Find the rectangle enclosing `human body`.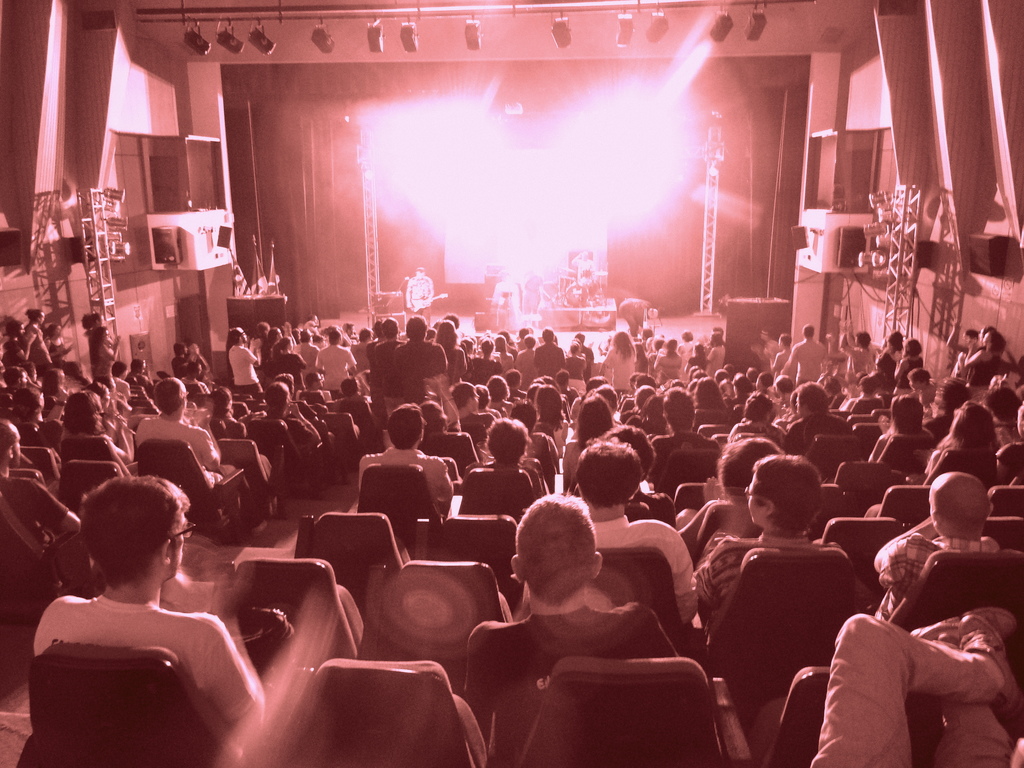
319 330 357 397.
